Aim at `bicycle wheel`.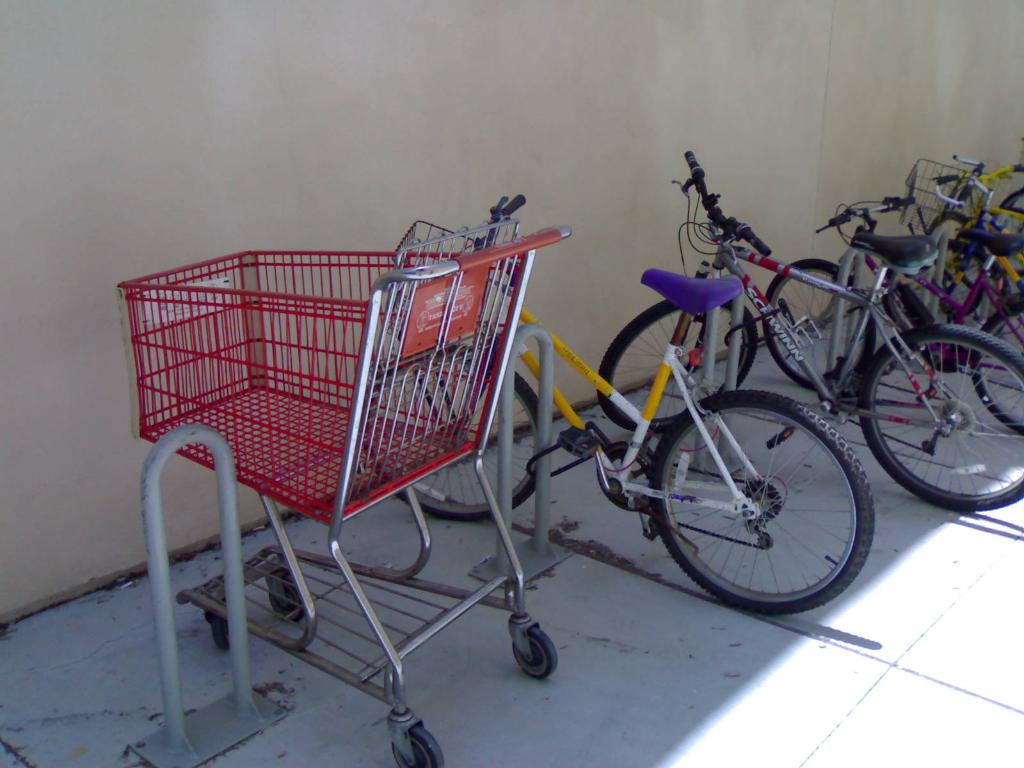
Aimed at locate(634, 392, 876, 618).
